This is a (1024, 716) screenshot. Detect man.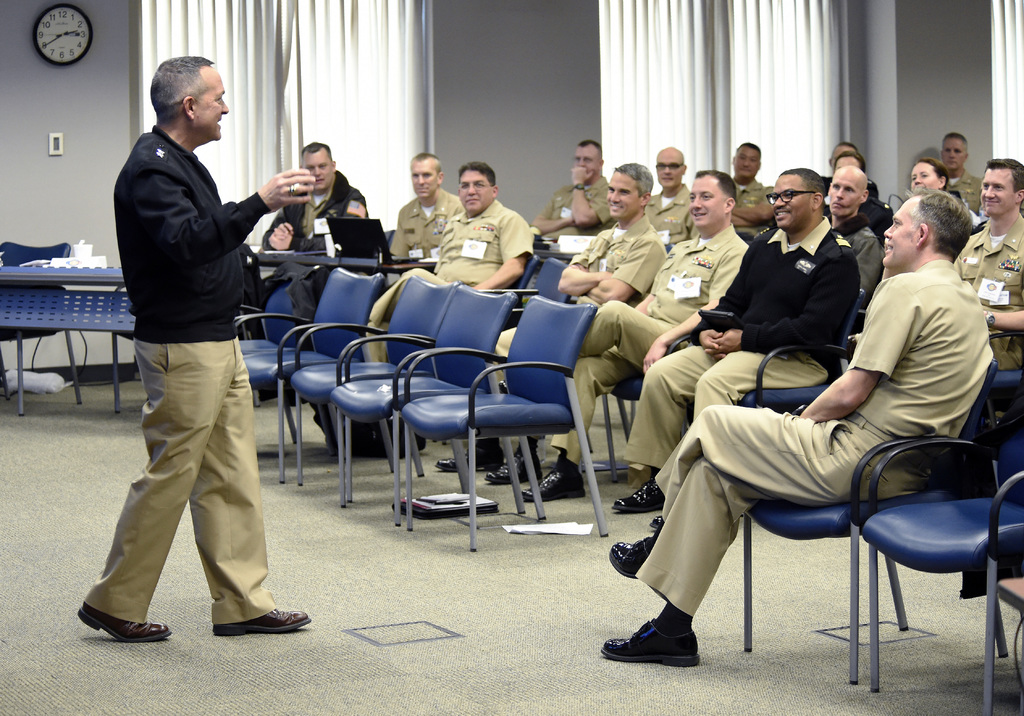
{"left": 390, "top": 153, "right": 462, "bottom": 266}.
